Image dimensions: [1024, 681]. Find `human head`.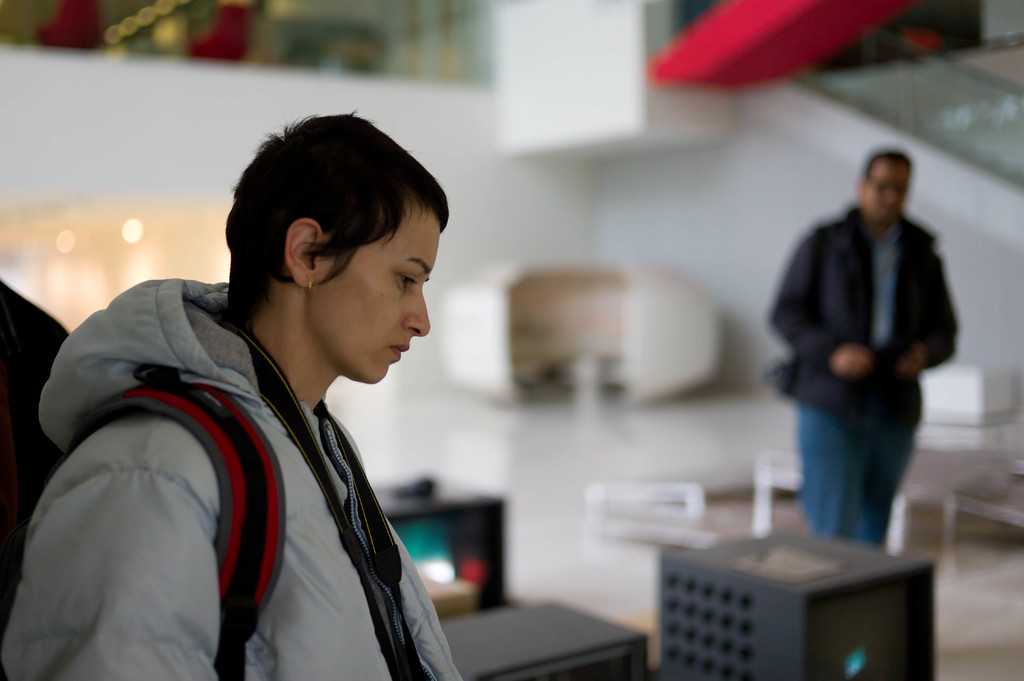
BBox(216, 114, 451, 380).
